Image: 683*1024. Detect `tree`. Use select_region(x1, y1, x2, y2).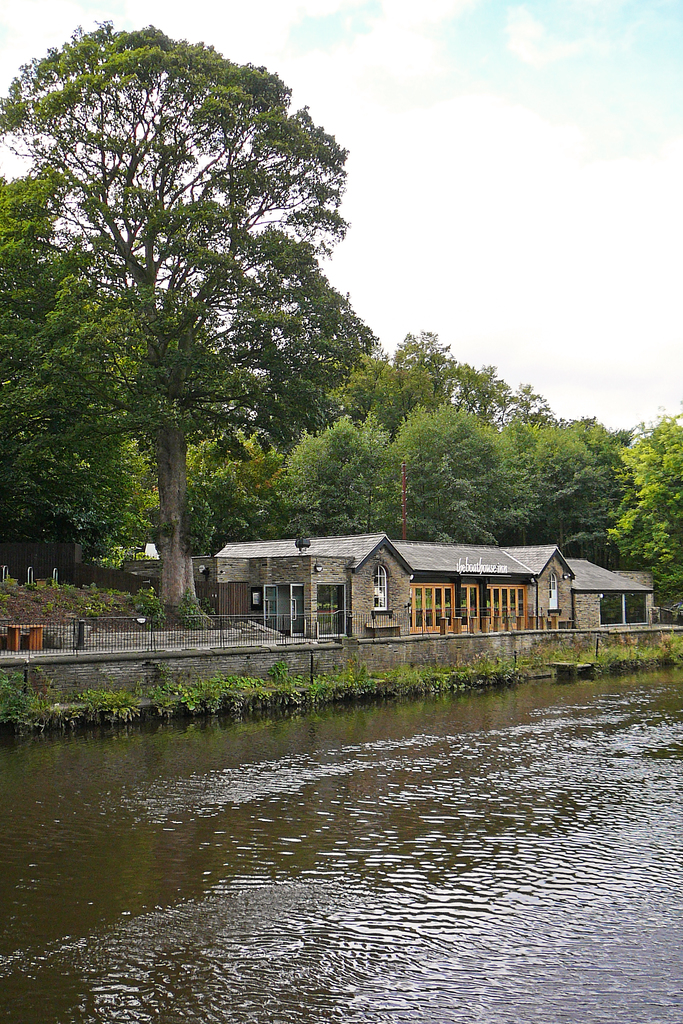
select_region(611, 406, 682, 623).
